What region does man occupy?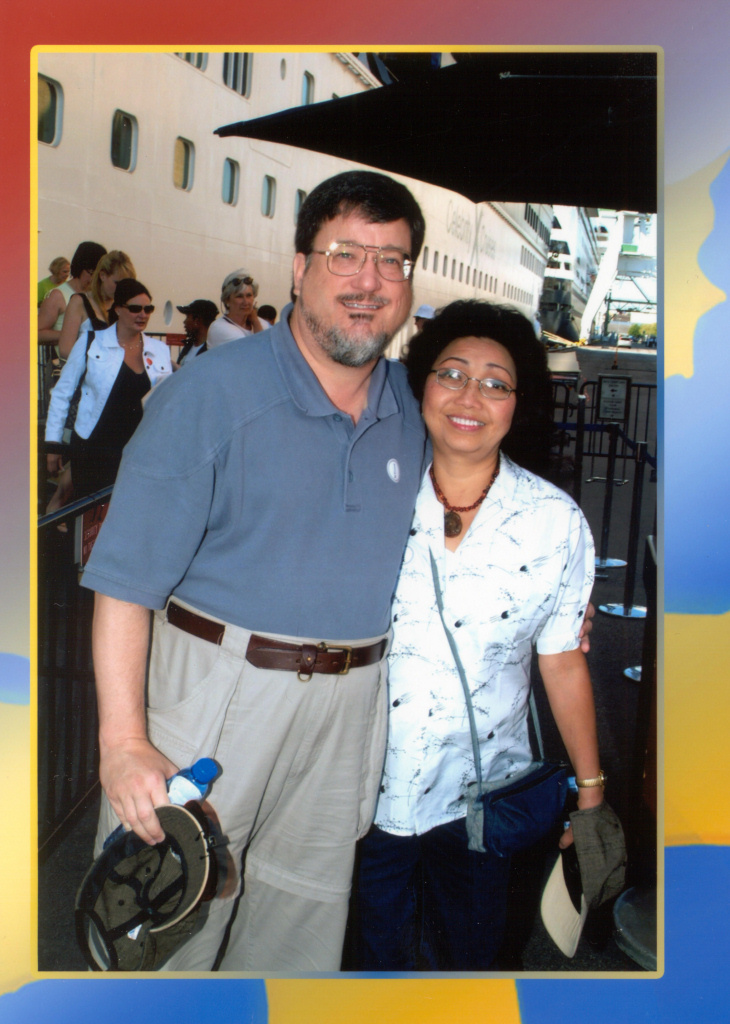
l=83, t=169, r=596, b=973.
